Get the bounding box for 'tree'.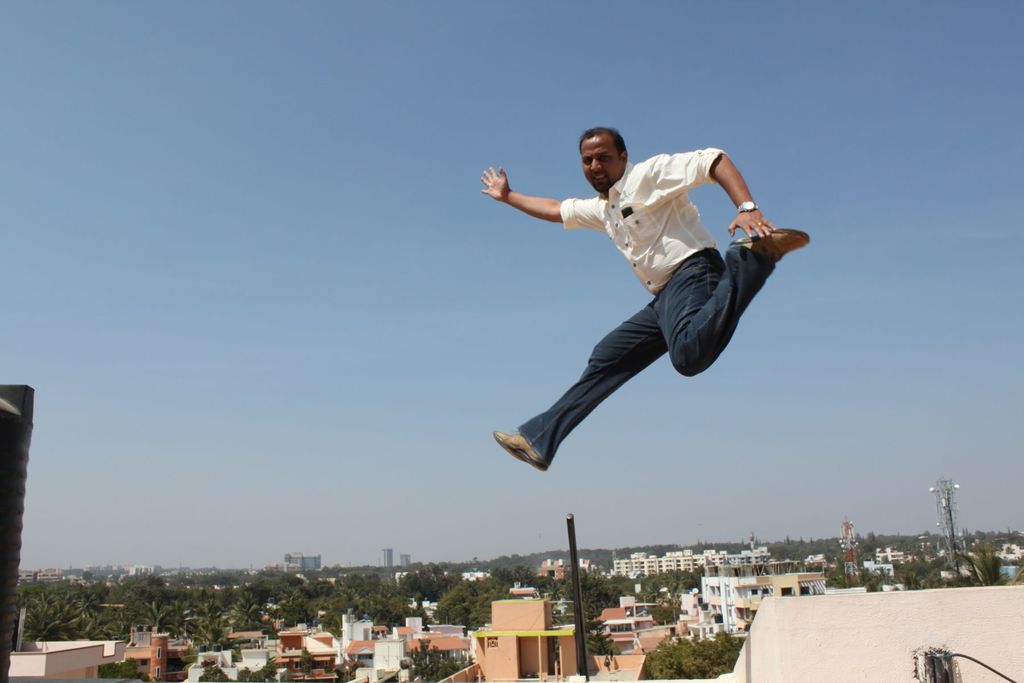
97/655/155/682.
